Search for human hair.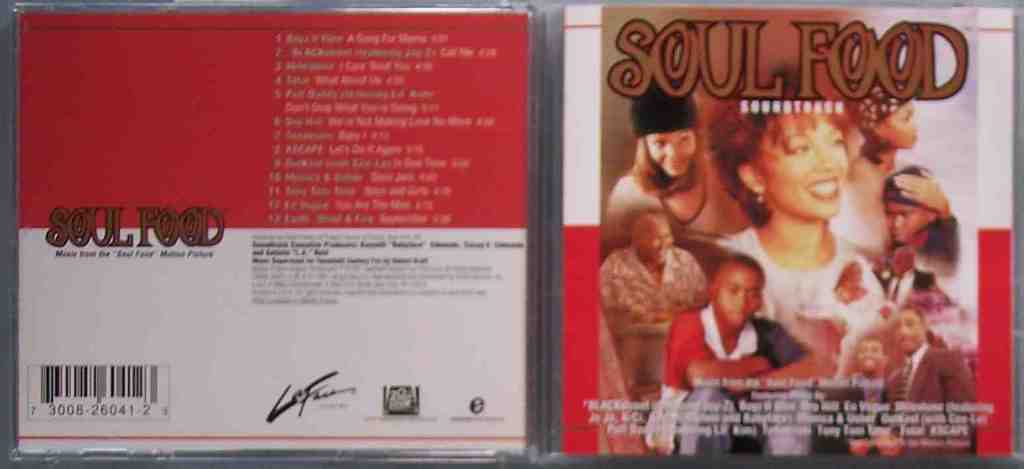
Found at (left=712, top=90, right=843, bottom=228).
